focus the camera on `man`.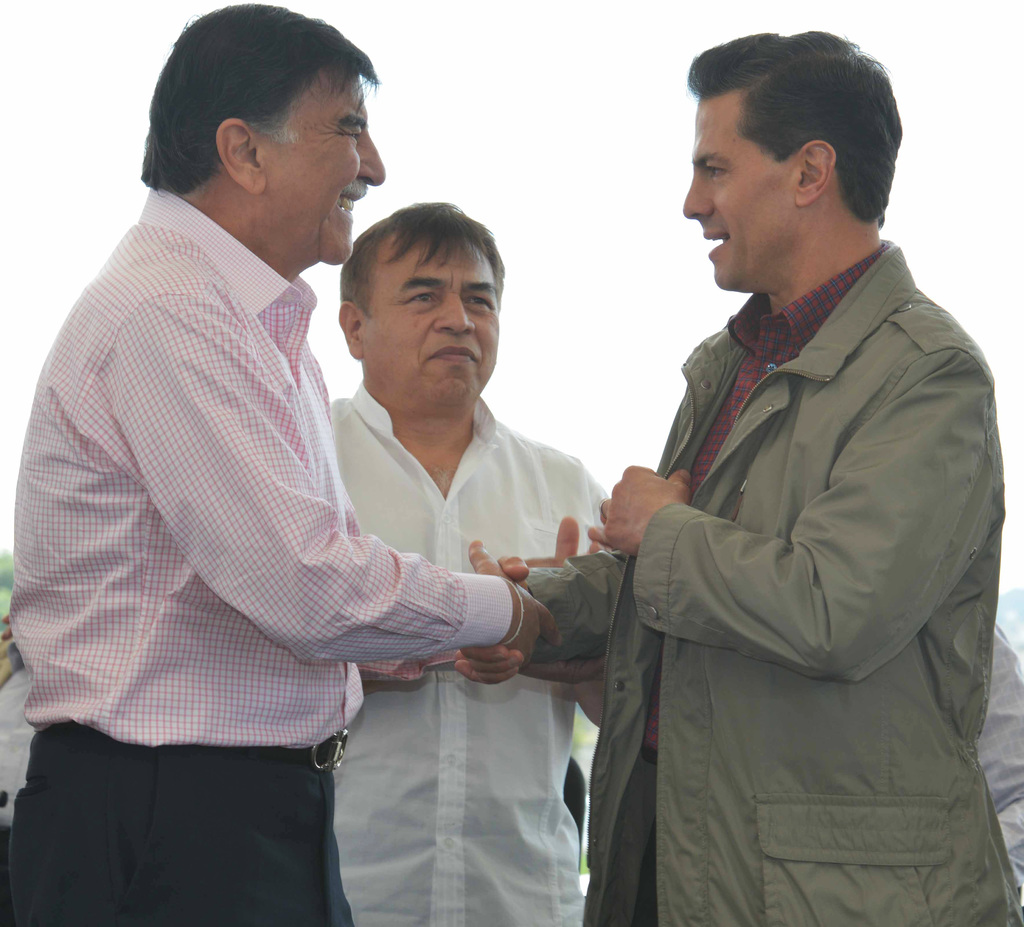
Focus region: box(458, 29, 1012, 926).
